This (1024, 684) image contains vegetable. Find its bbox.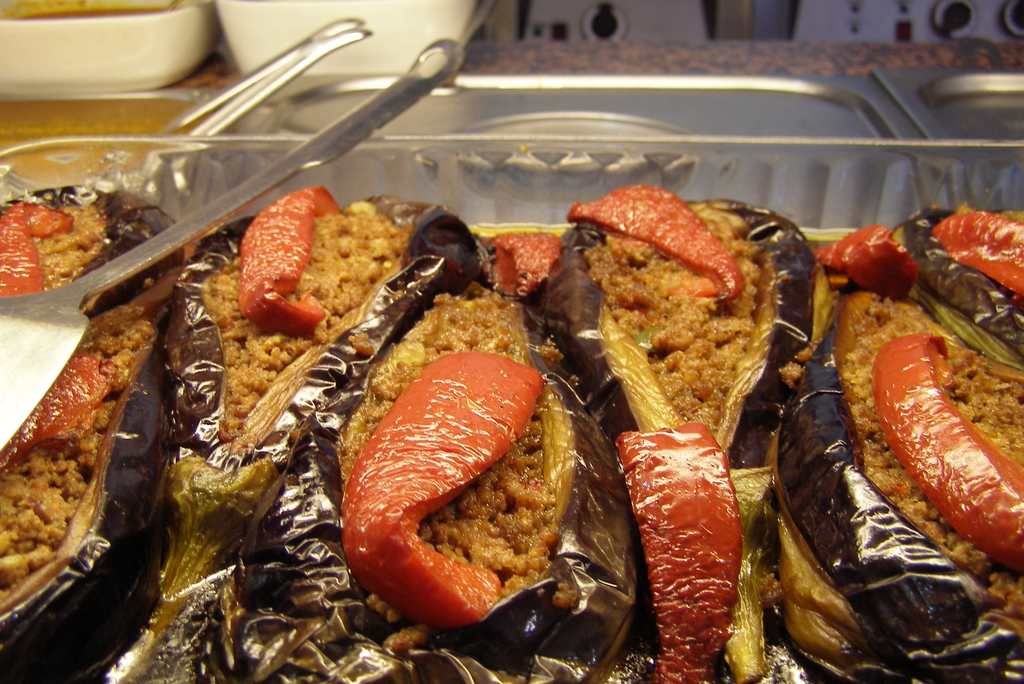
[x1=810, y1=221, x2=913, y2=308].
